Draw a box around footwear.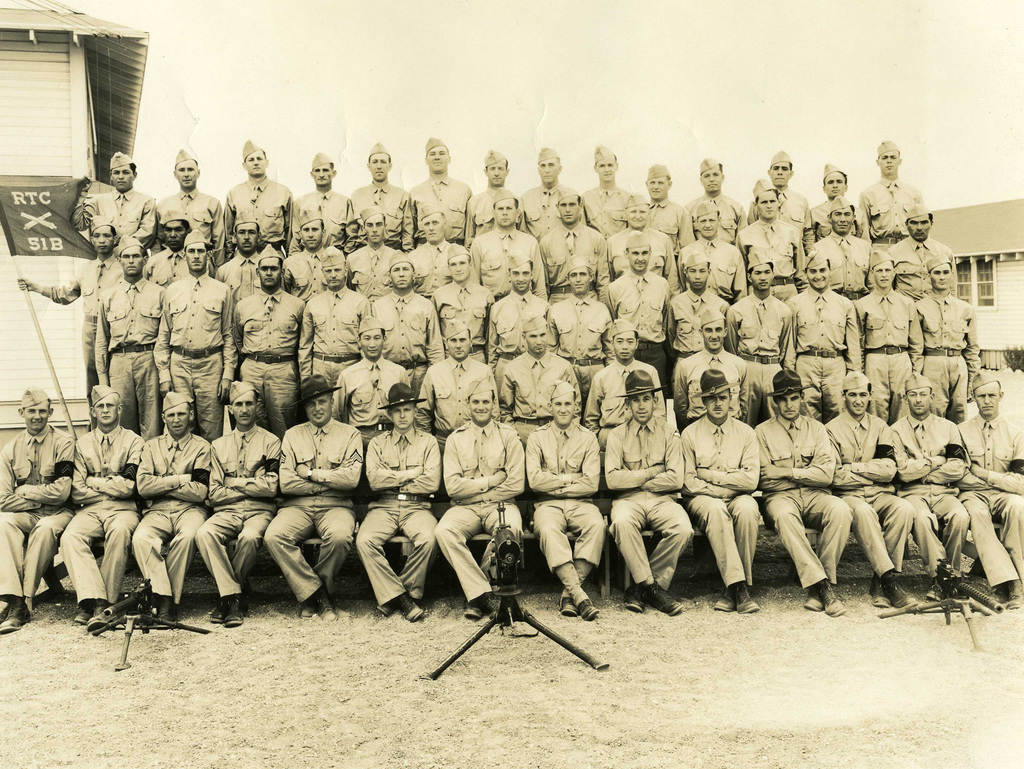
{"left": 84, "top": 603, "right": 111, "bottom": 631}.
